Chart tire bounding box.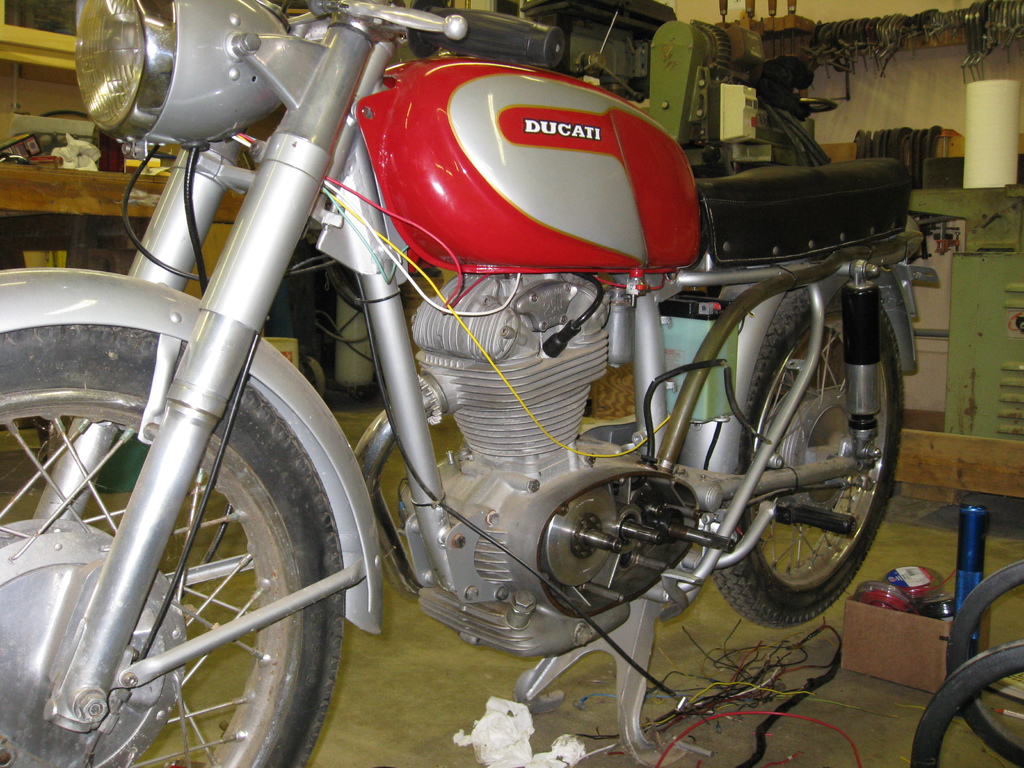
Charted: pyautogui.locateOnScreen(703, 250, 928, 630).
